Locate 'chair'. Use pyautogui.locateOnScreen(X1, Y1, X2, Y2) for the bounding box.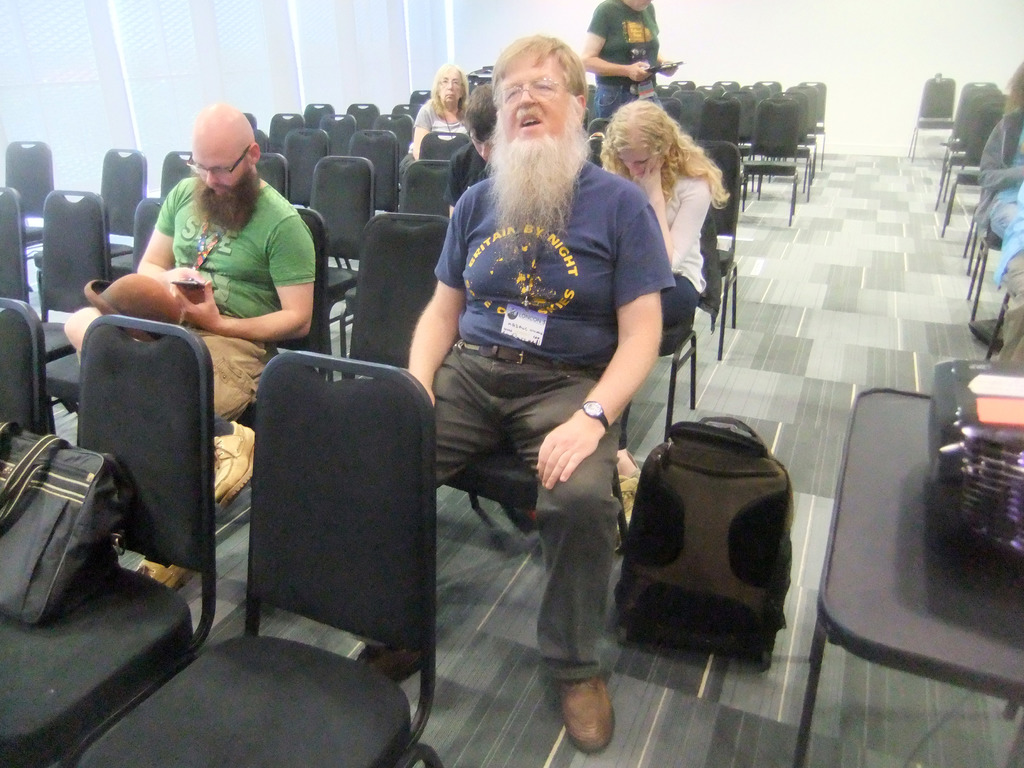
pyautogui.locateOnScreen(342, 101, 378, 134).
